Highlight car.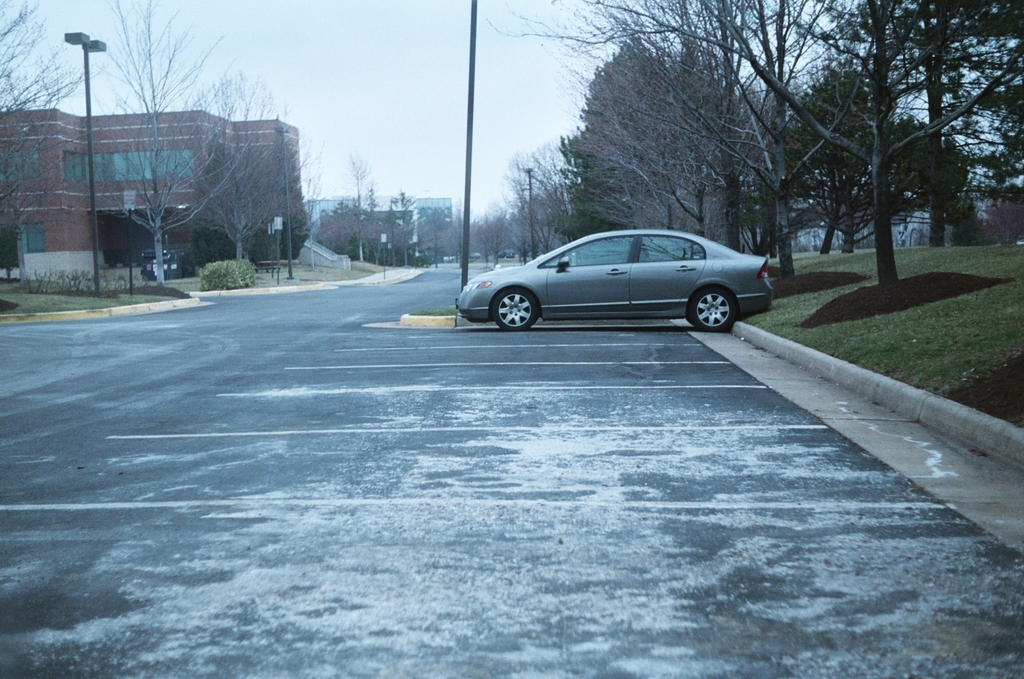
Highlighted region: (456,228,771,329).
